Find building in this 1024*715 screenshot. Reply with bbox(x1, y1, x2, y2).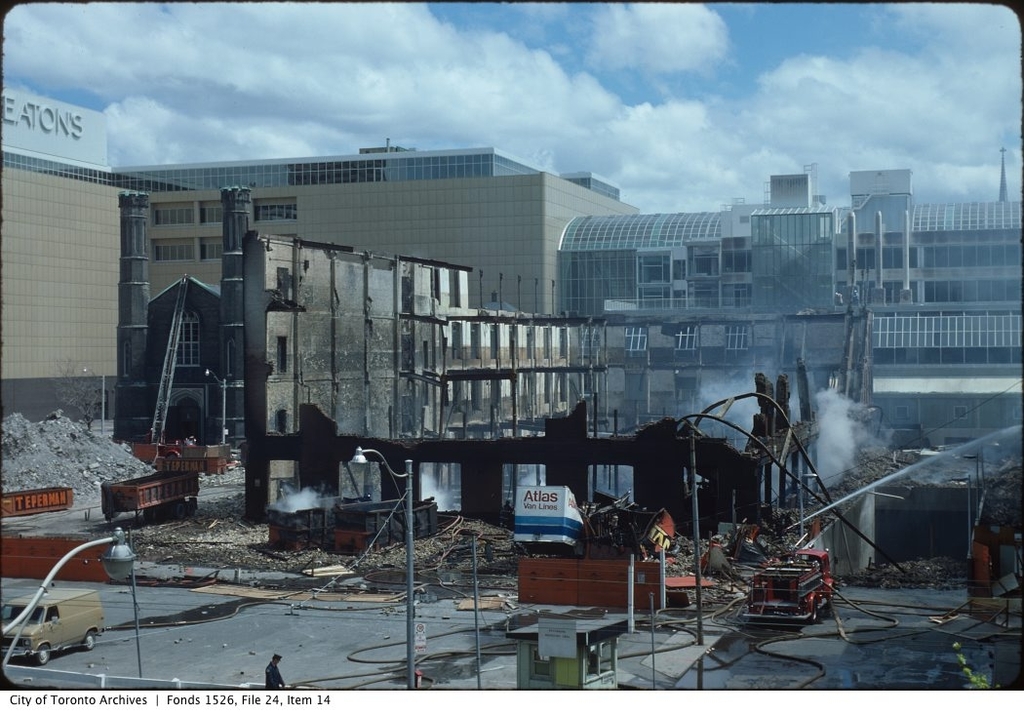
bbox(551, 164, 1021, 447).
